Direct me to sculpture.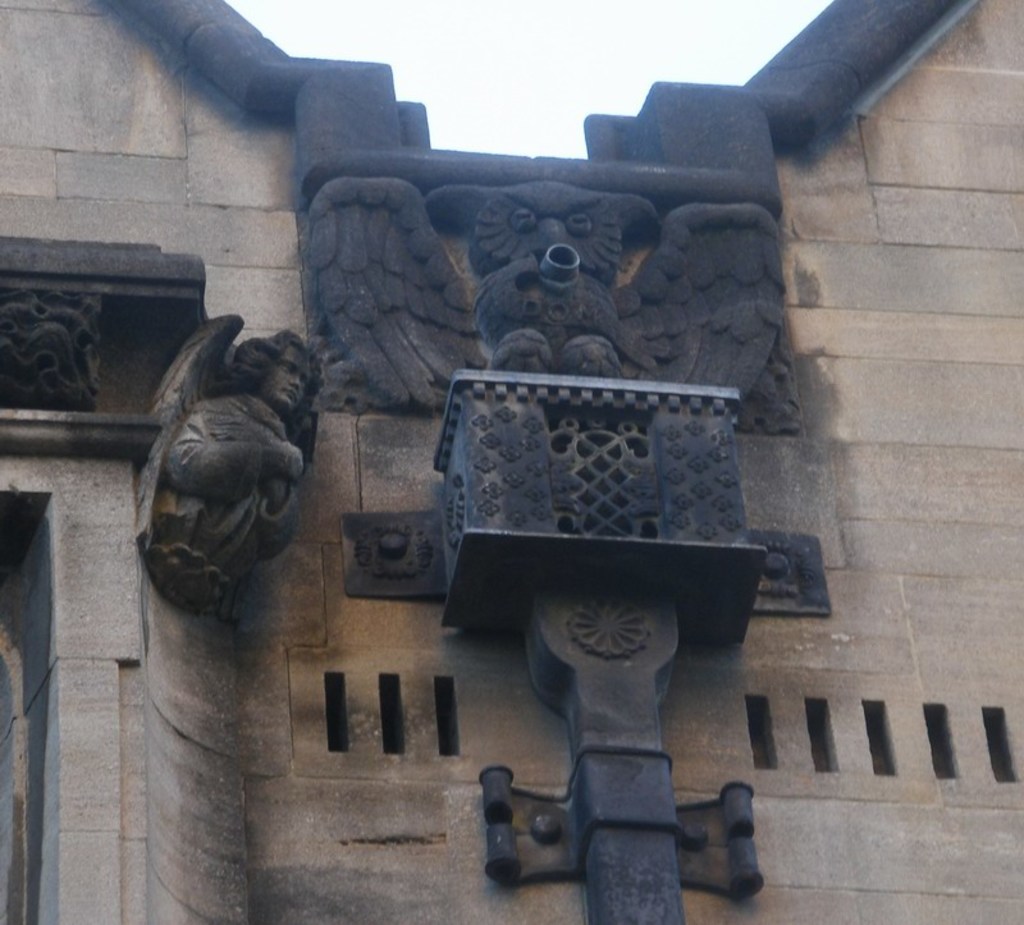
Direction: region(300, 174, 773, 476).
